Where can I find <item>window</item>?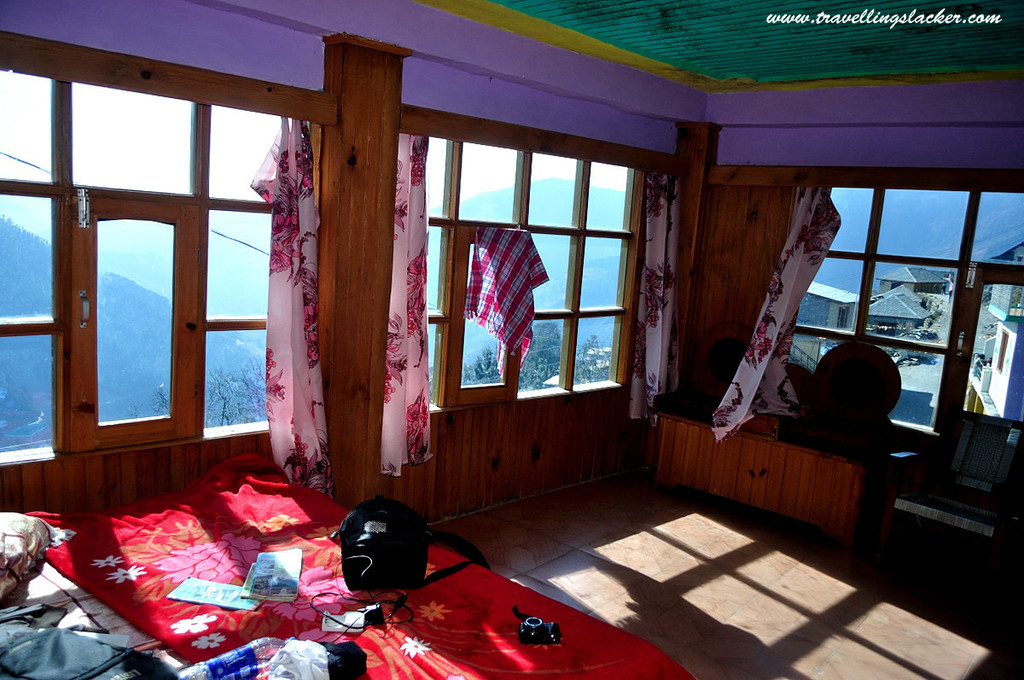
You can find it at left=814, top=170, right=1018, bottom=498.
